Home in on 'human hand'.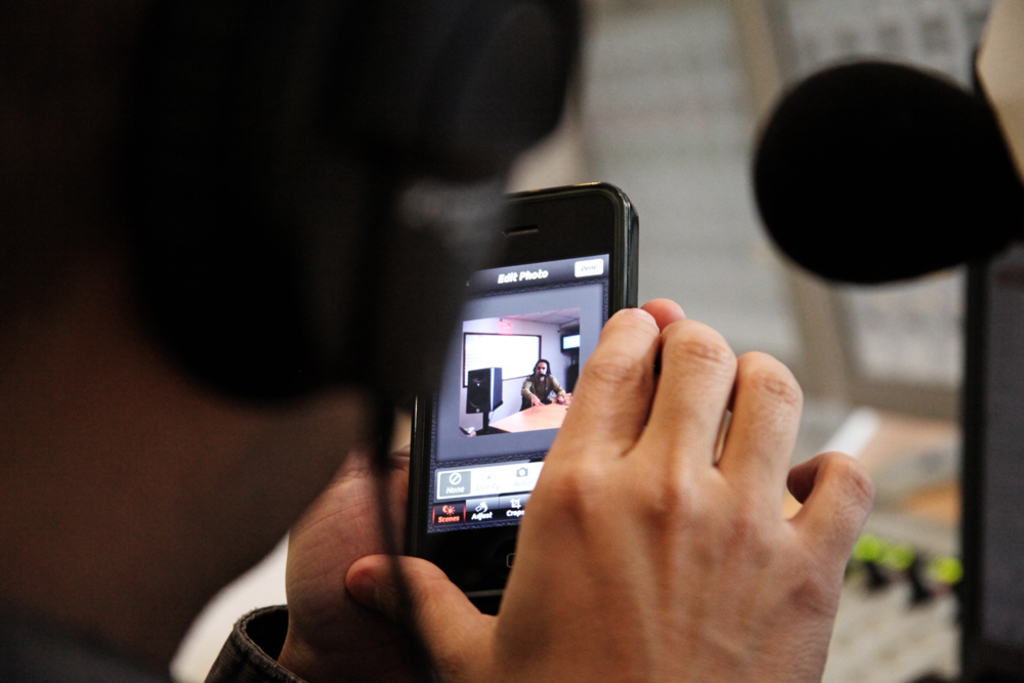
Homed in at [441,342,904,679].
